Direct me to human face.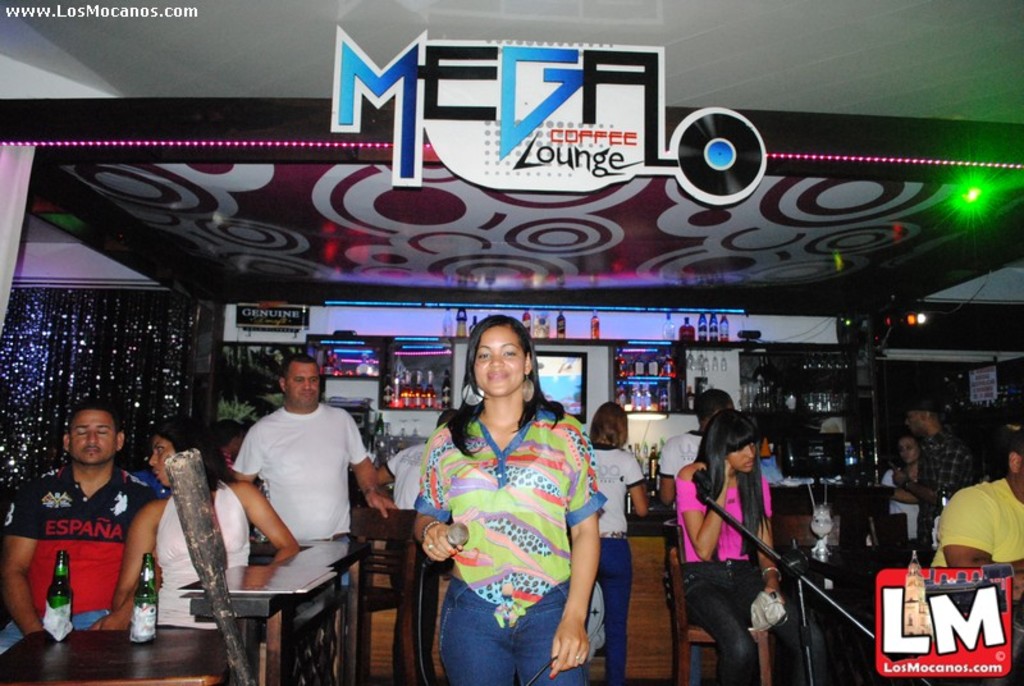
Direction: l=69, t=413, r=123, b=466.
